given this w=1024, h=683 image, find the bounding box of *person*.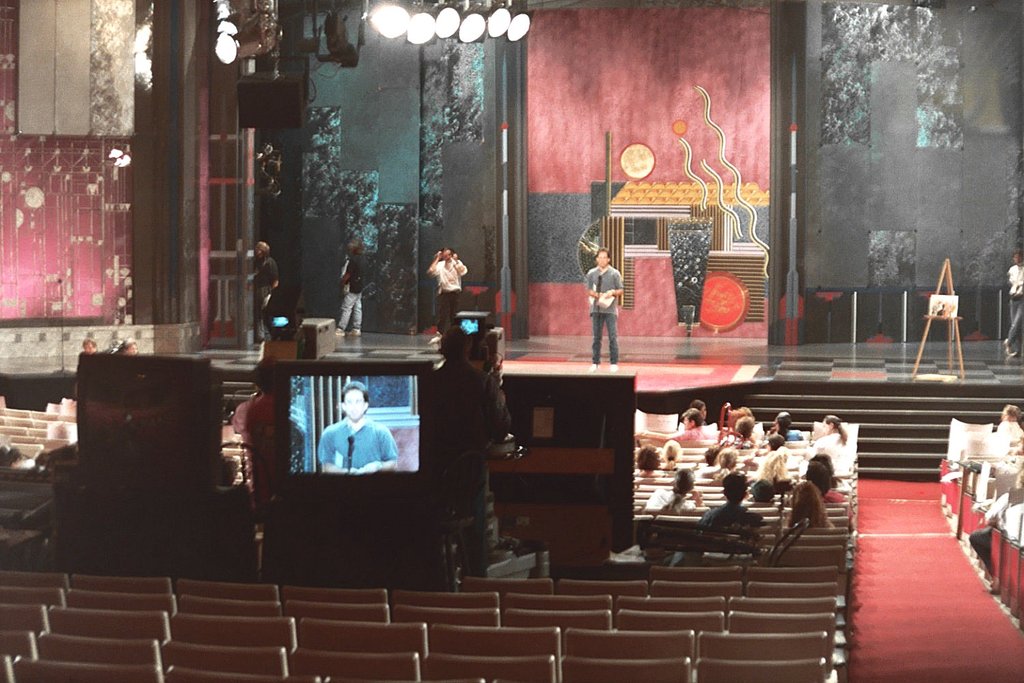
632:445:660:473.
